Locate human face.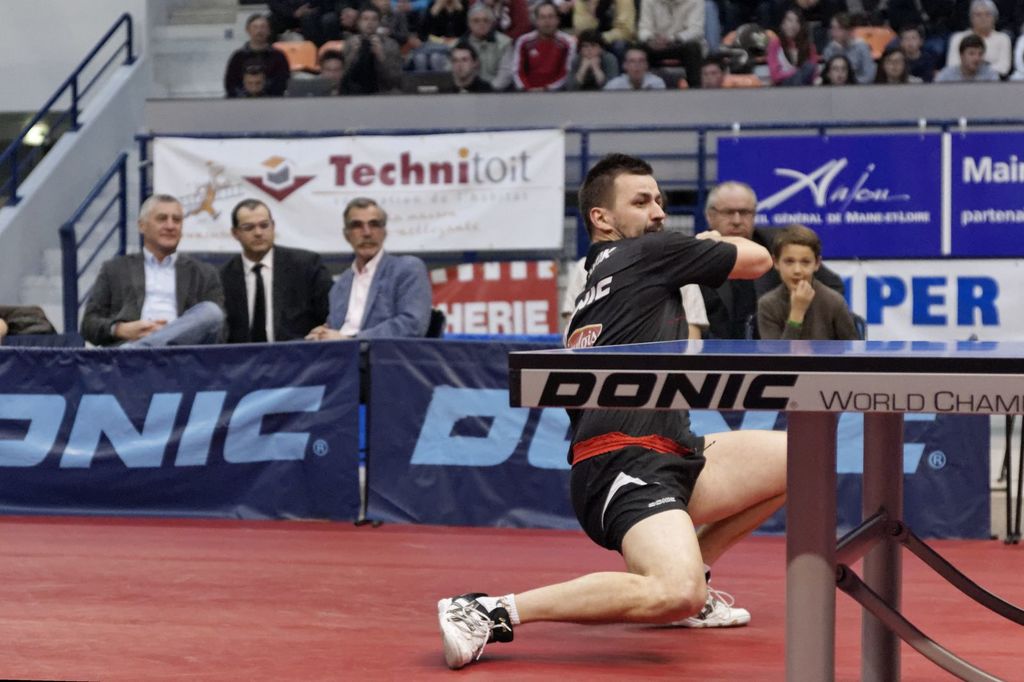
Bounding box: 319 58 349 86.
